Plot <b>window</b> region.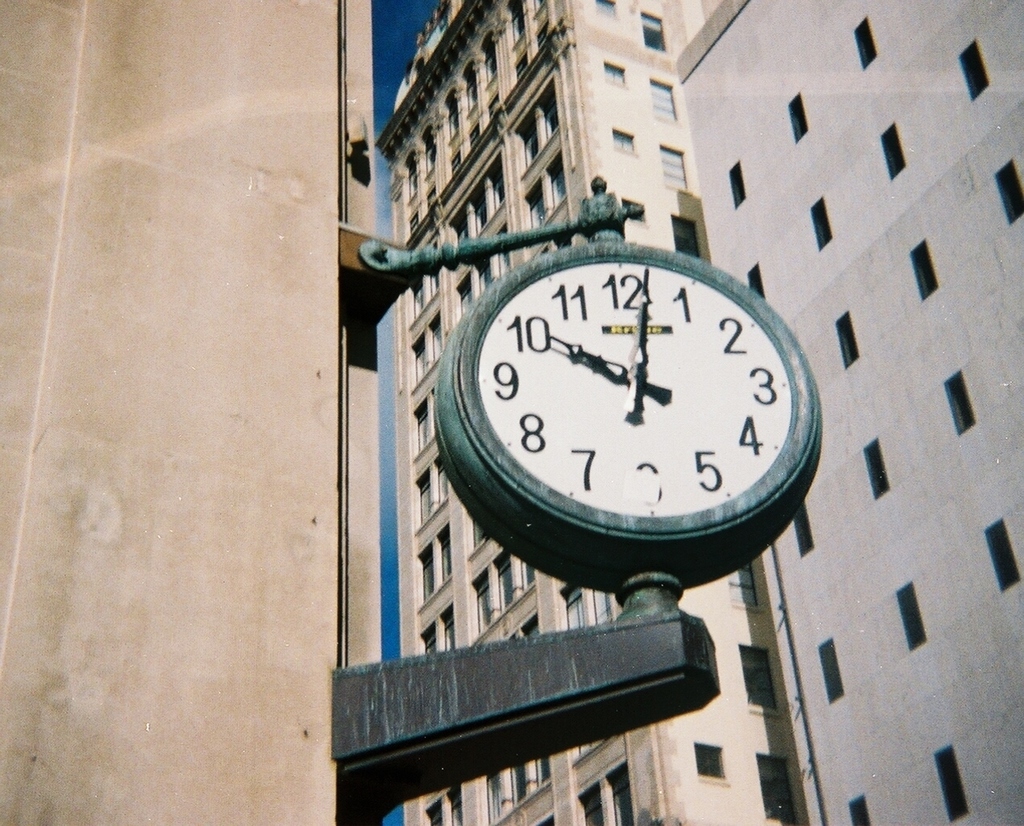
Plotted at bbox=[837, 312, 864, 375].
